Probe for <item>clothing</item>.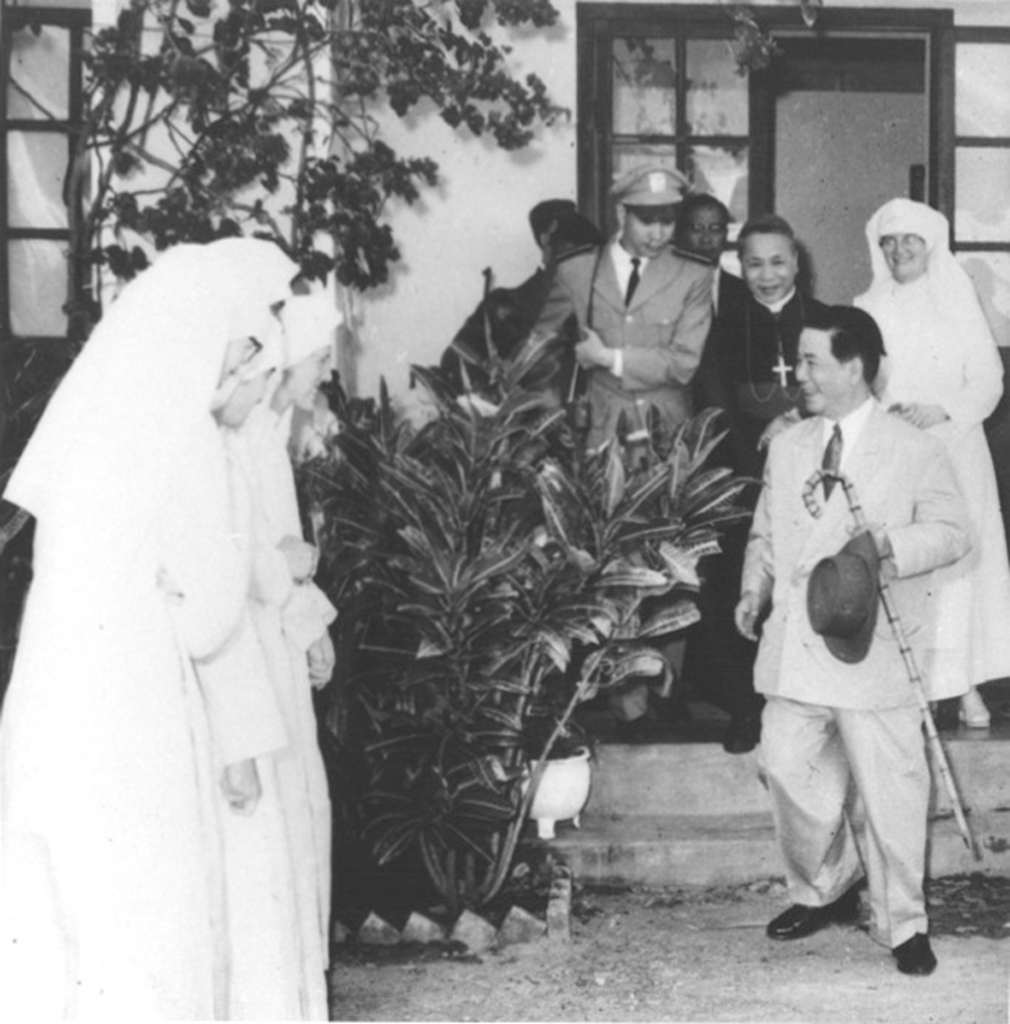
Probe result: x1=730 y1=303 x2=984 y2=956.
